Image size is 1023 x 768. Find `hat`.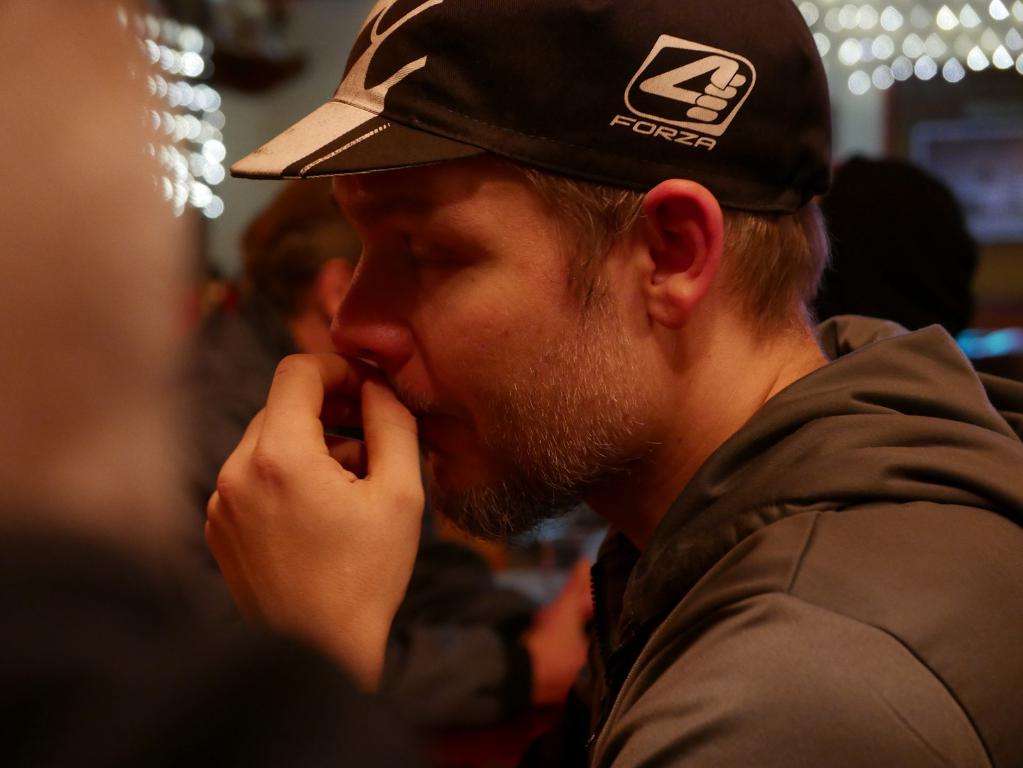
{"x1": 227, "y1": 0, "x2": 834, "y2": 208}.
